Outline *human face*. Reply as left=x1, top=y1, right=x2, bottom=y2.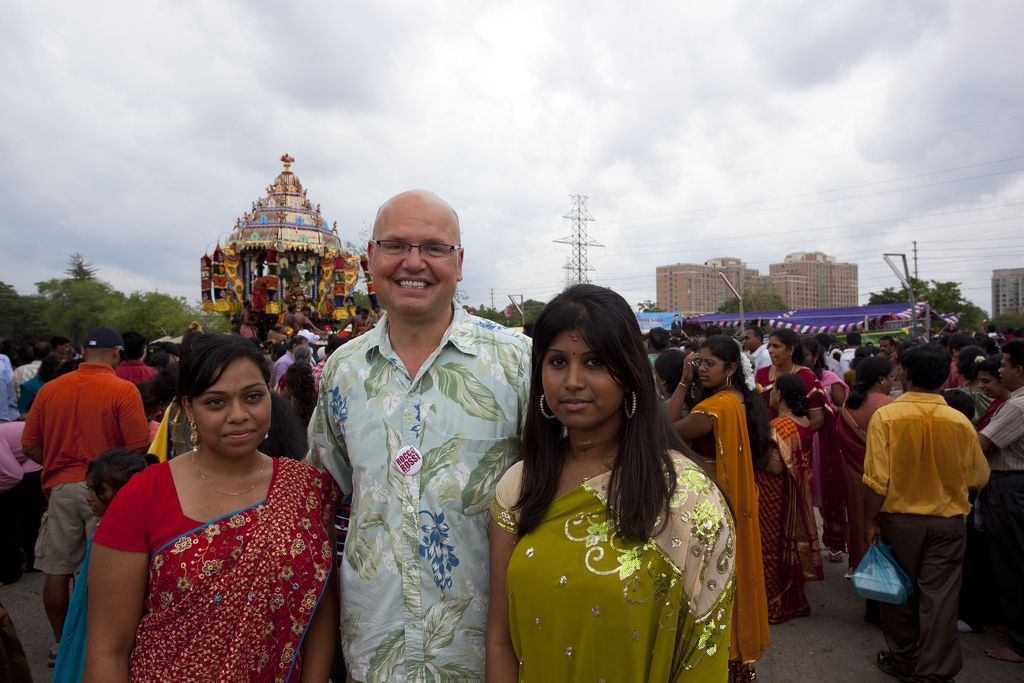
left=650, top=363, right=673, bottom=394.
